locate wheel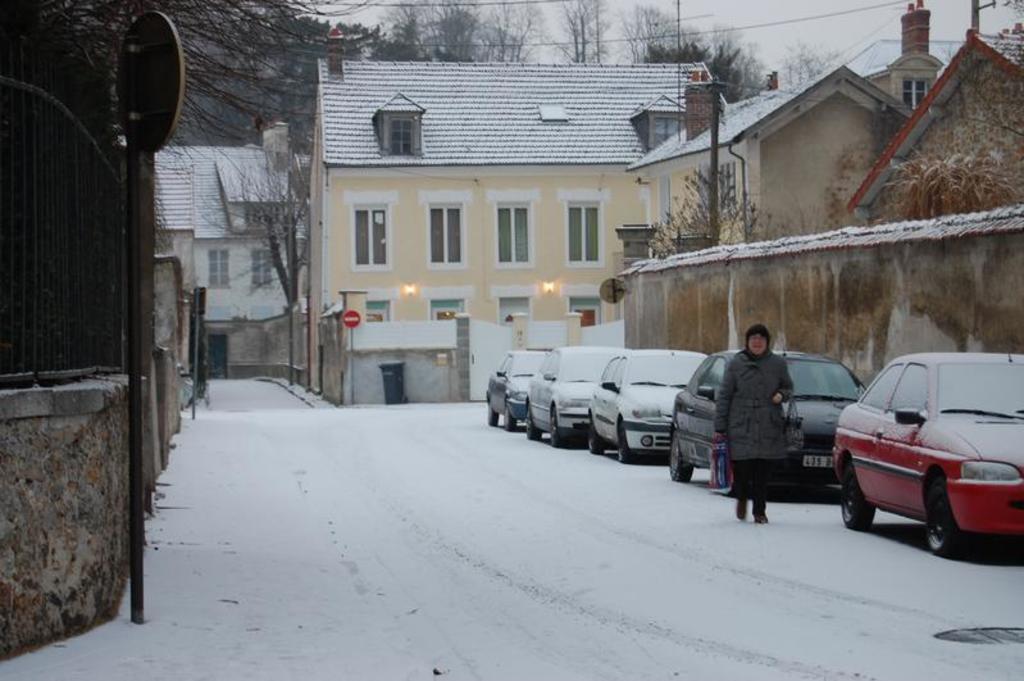
666:431:693:485
